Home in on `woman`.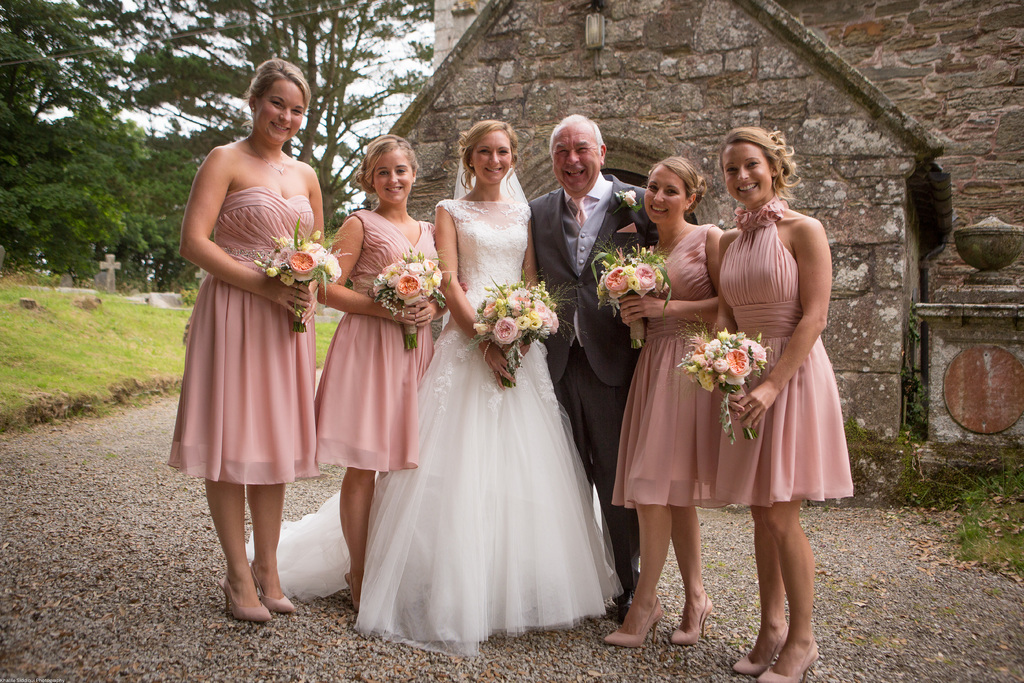
Homed in at select_region(604, 158, 724, 649).
